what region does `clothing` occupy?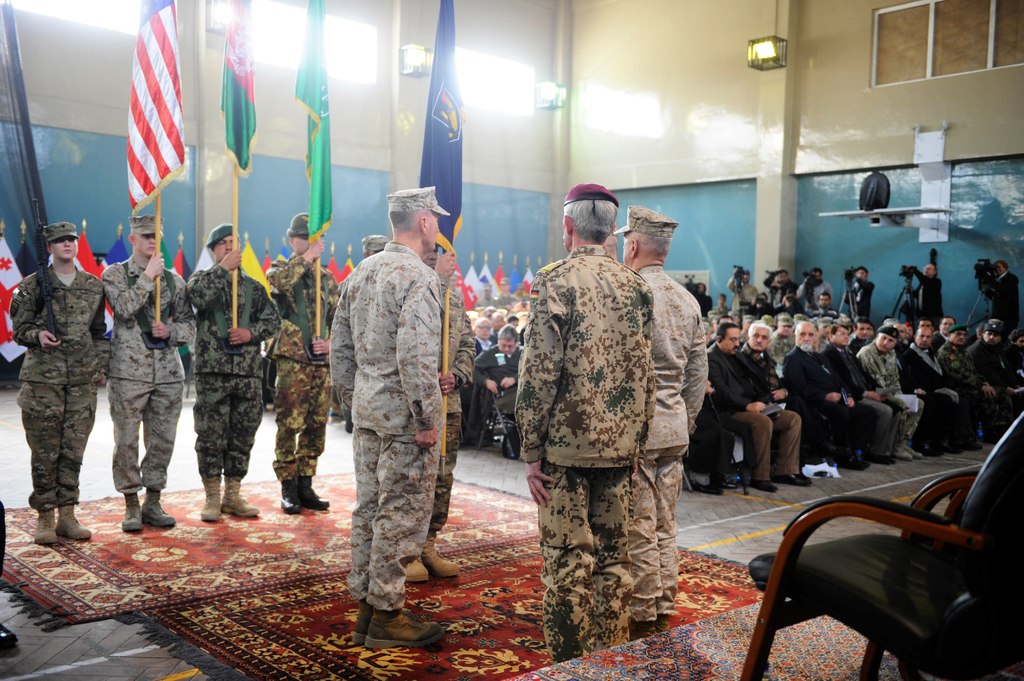
(259,252,345,479).
